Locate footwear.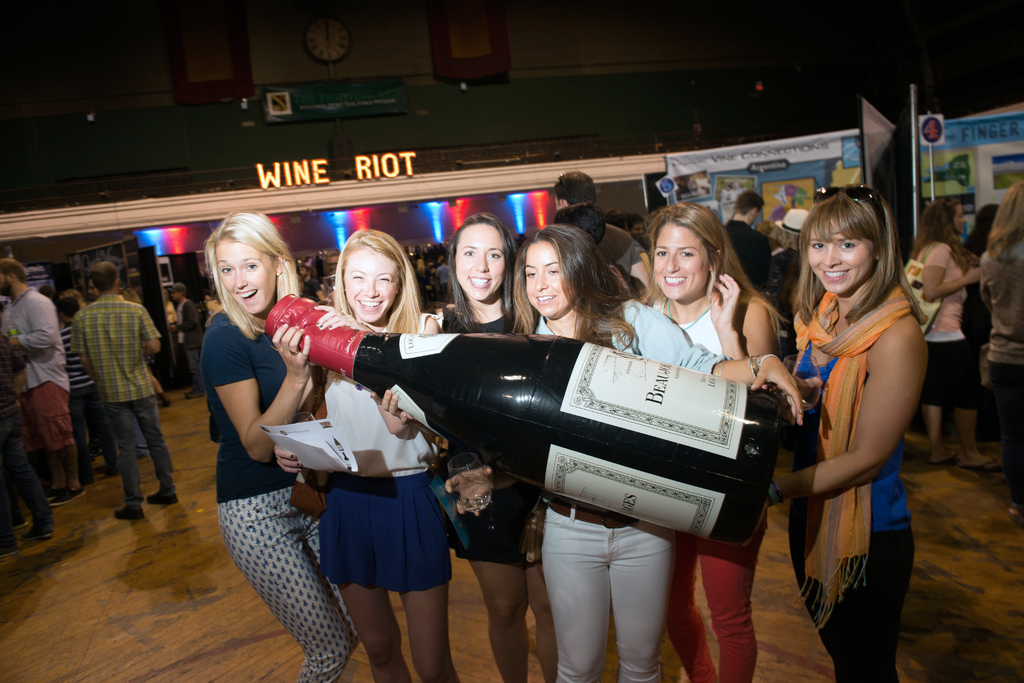
Bounding box: l=143, t=489, r=181, b=508.
